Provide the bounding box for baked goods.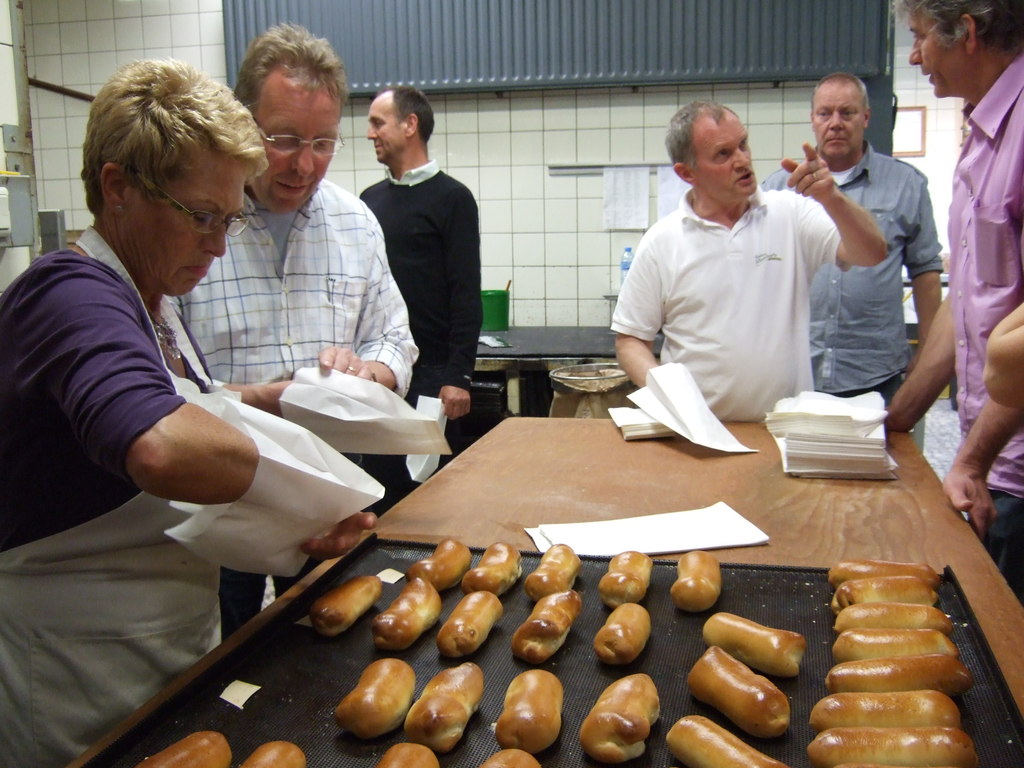
373,580,445,650.
